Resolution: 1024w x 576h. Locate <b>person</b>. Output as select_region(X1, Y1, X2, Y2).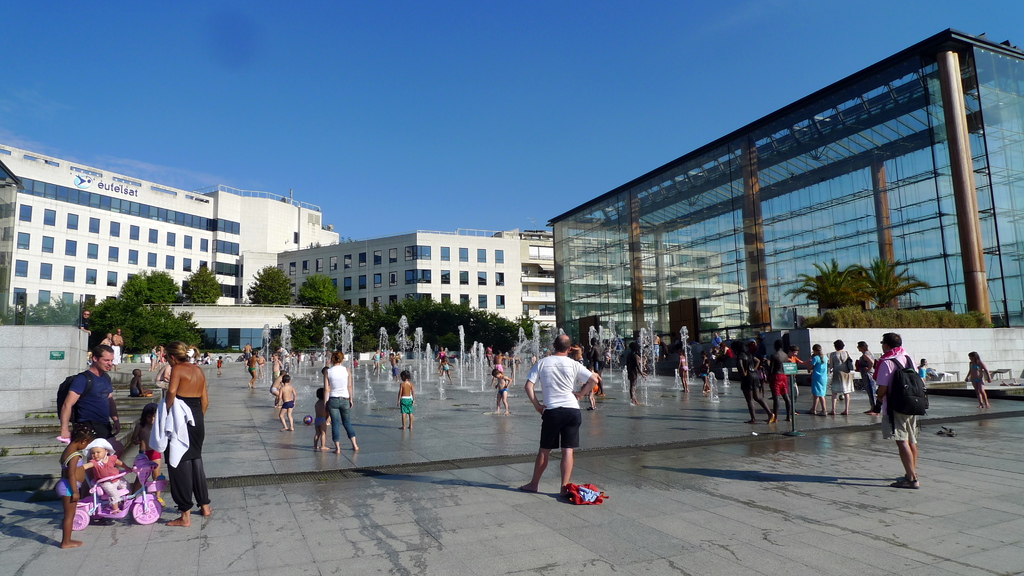
select_region(388, 348, 396, 363).
